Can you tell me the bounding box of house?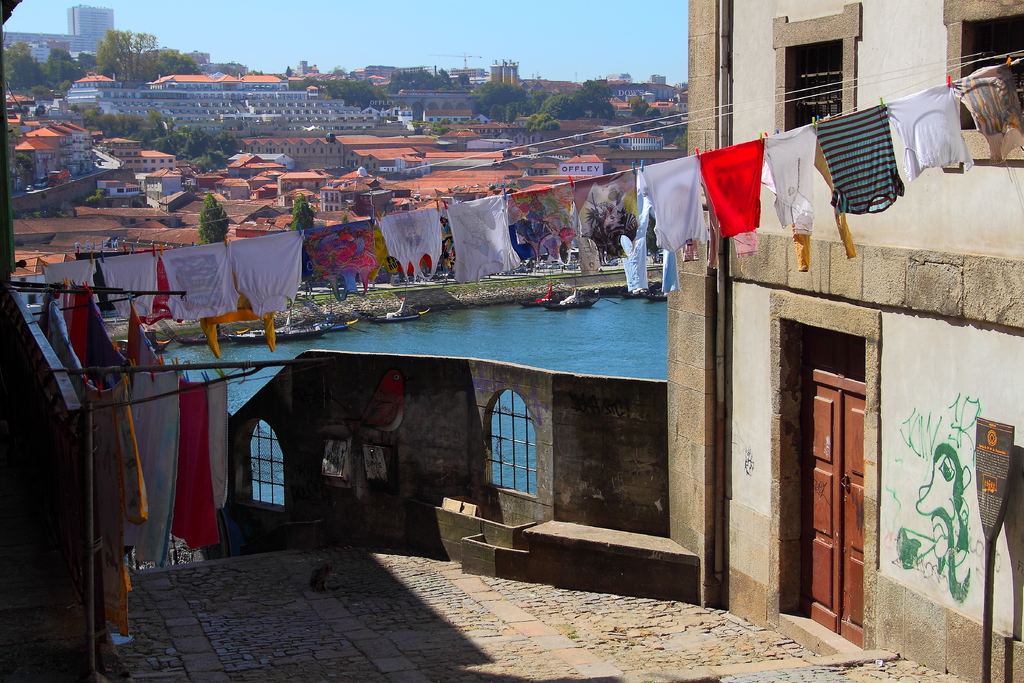
bbox=(623, 119, 671, 155).
